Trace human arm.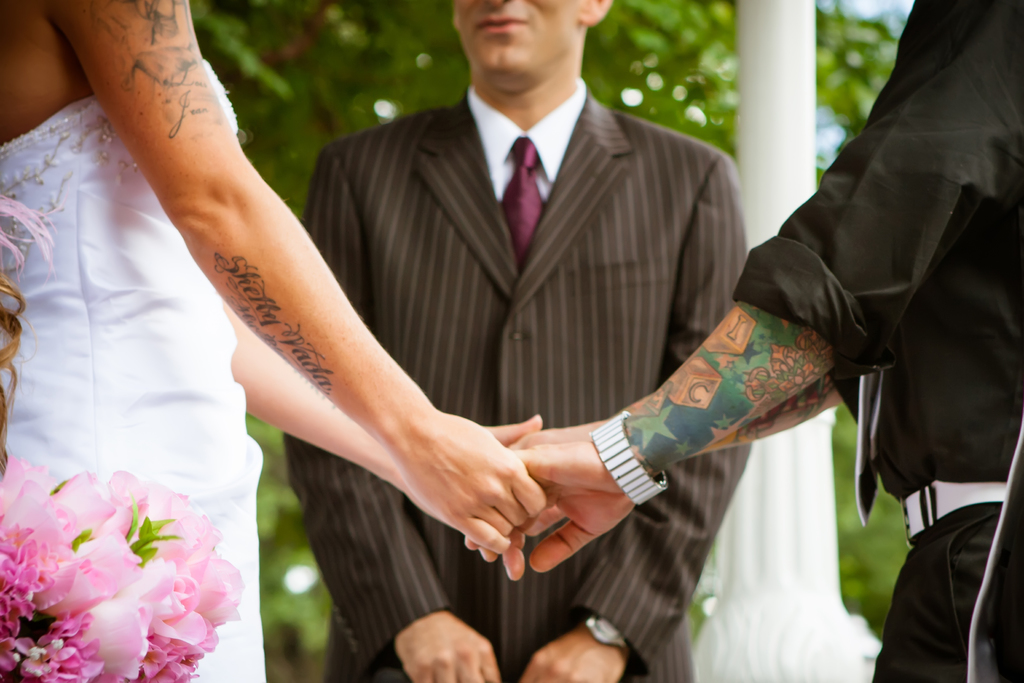
Traced to [477, 0, 1023, 588].
